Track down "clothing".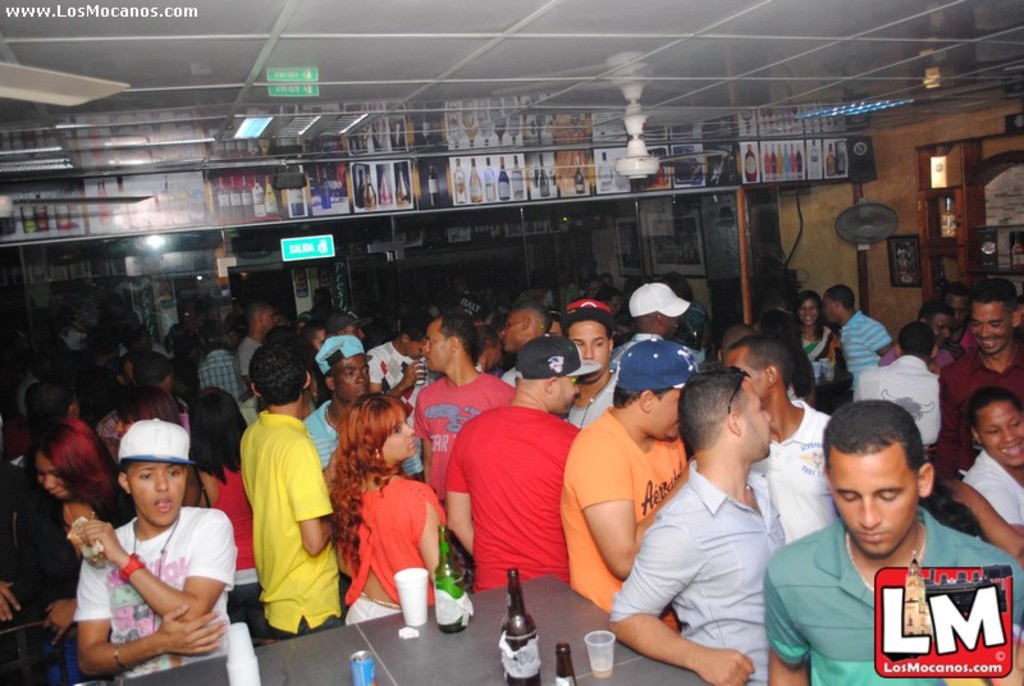
Tracked to select_region(232, 348, 256, 395).
